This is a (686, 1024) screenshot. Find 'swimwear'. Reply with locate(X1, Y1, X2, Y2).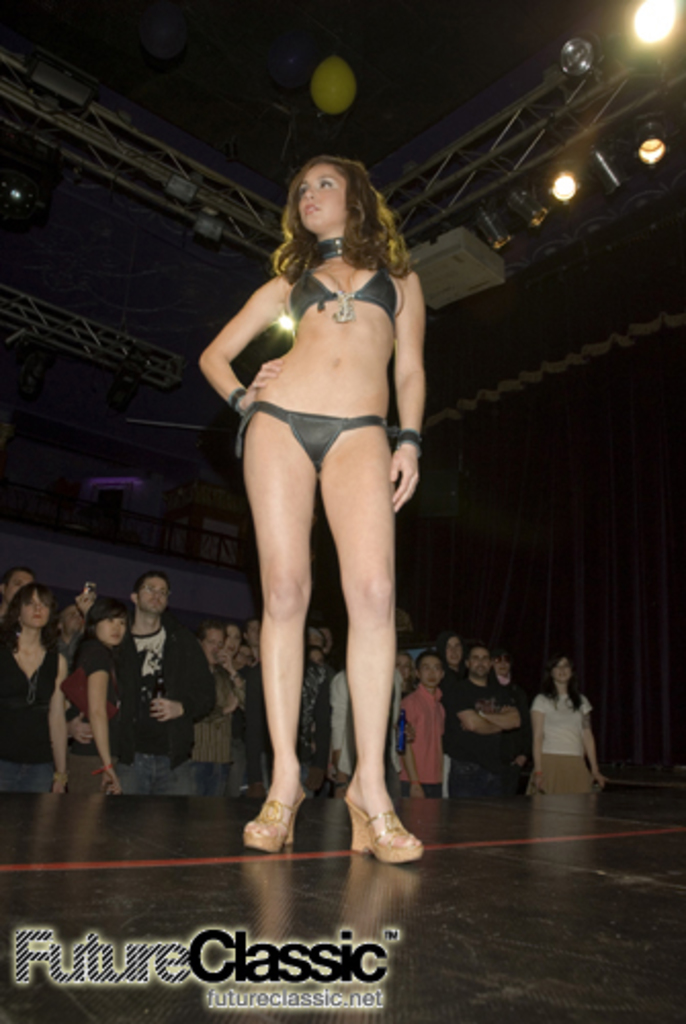
locate(229, 401, 395, 498).
